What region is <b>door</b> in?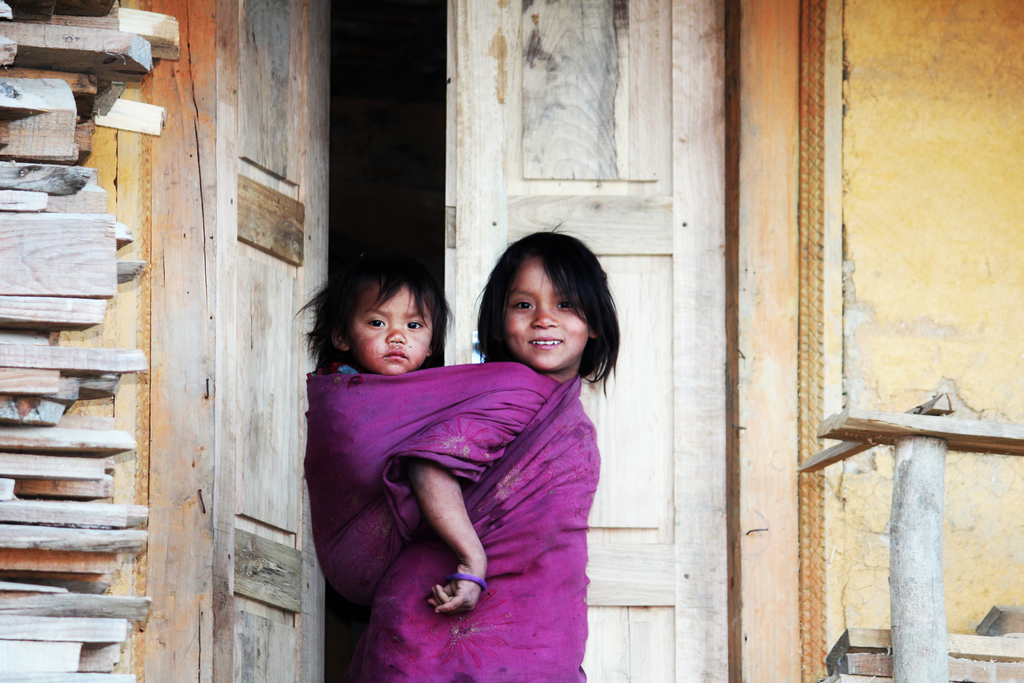
bbox(443, 1, 734, 682).
